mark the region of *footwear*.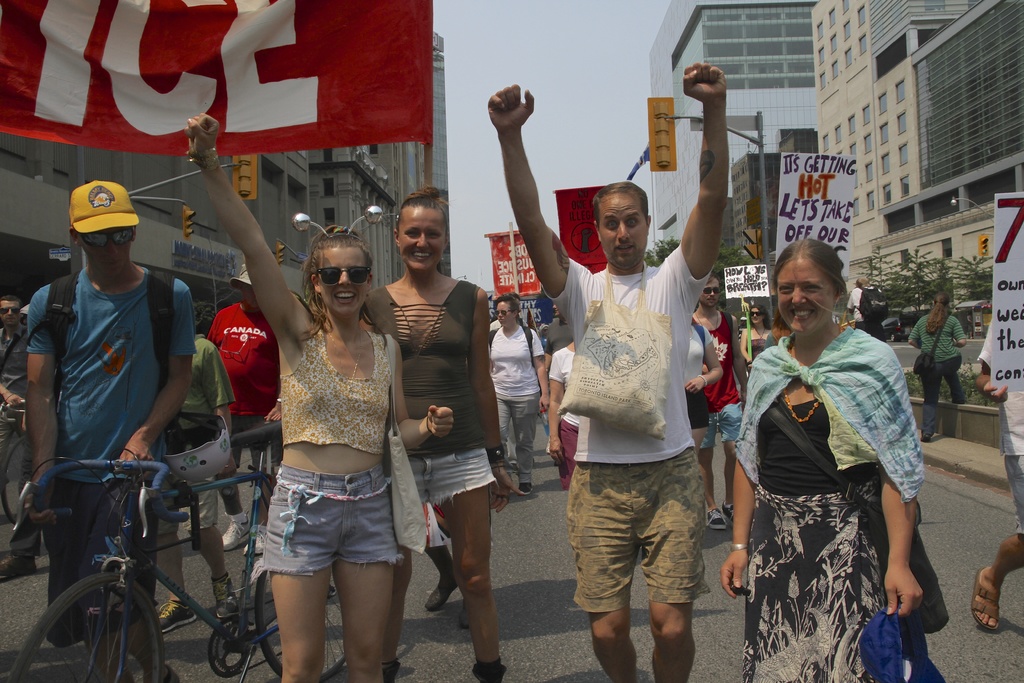
Region: <region>469, 653, 504, 682</region>.
